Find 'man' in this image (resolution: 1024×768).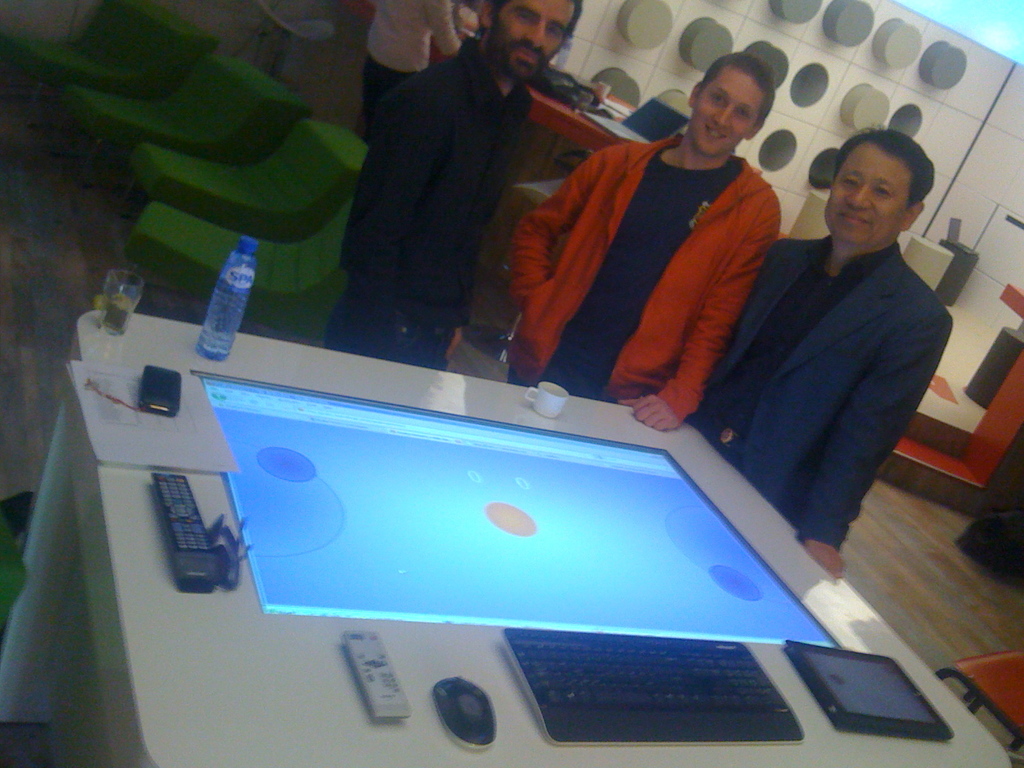
l=503, t=47, r=782, b=435.
